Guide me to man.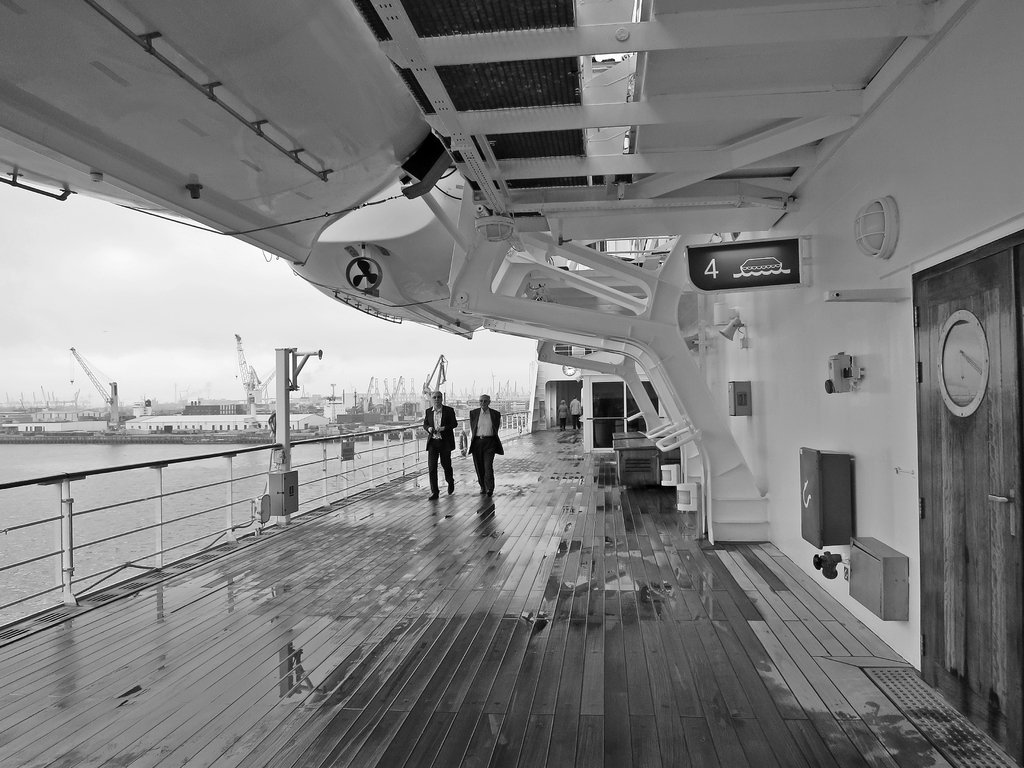
Guidance: {"x1": 416, "y1": 392, "x2": 470, "y2": 502}.
